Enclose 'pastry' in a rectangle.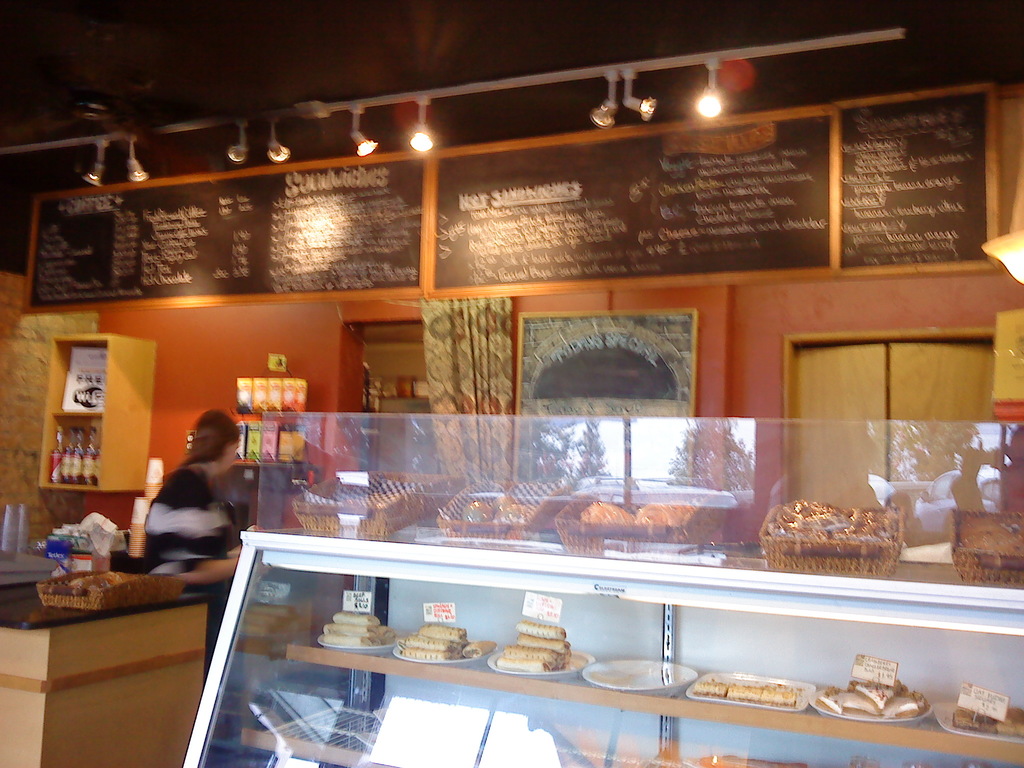
759/502/895/587.
